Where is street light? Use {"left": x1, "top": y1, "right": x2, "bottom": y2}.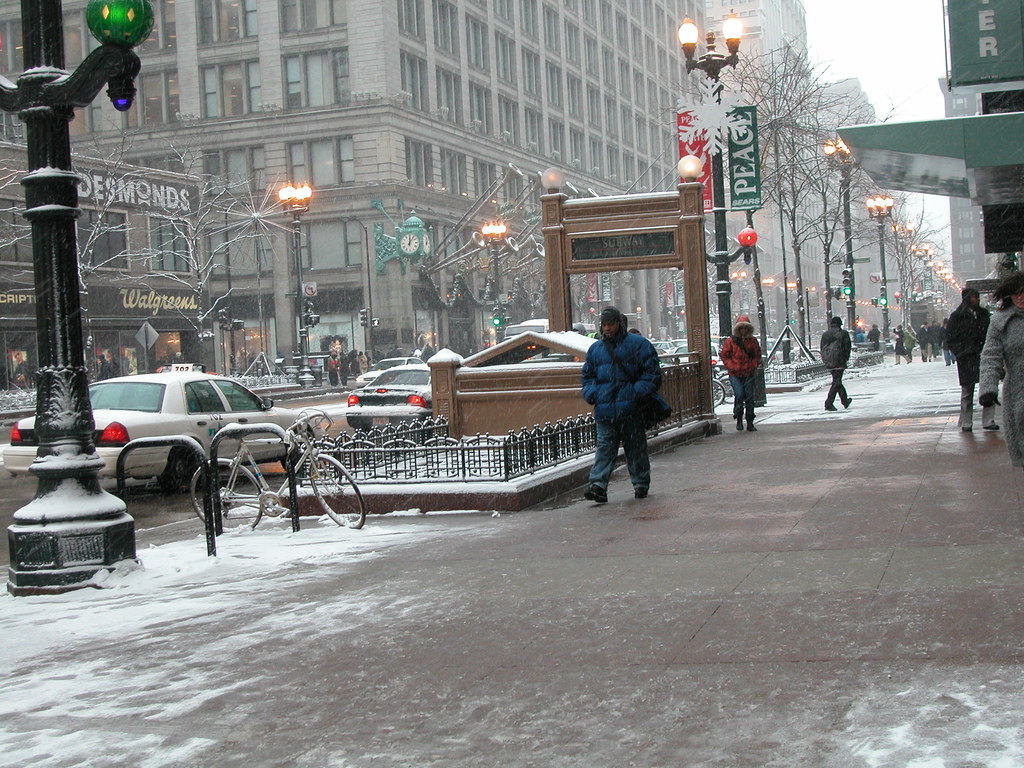
{"left": 0, "top": 0, "right": 161, "bottom": 600}.
